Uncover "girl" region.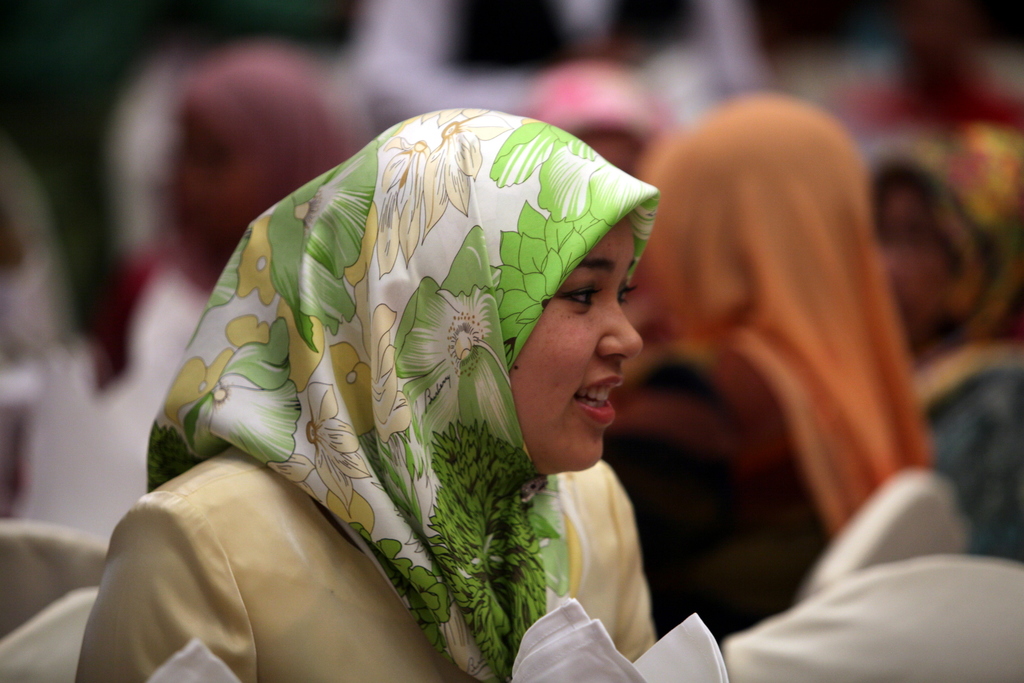
Uncovered: bbox=(76, 109, 658, 682).
